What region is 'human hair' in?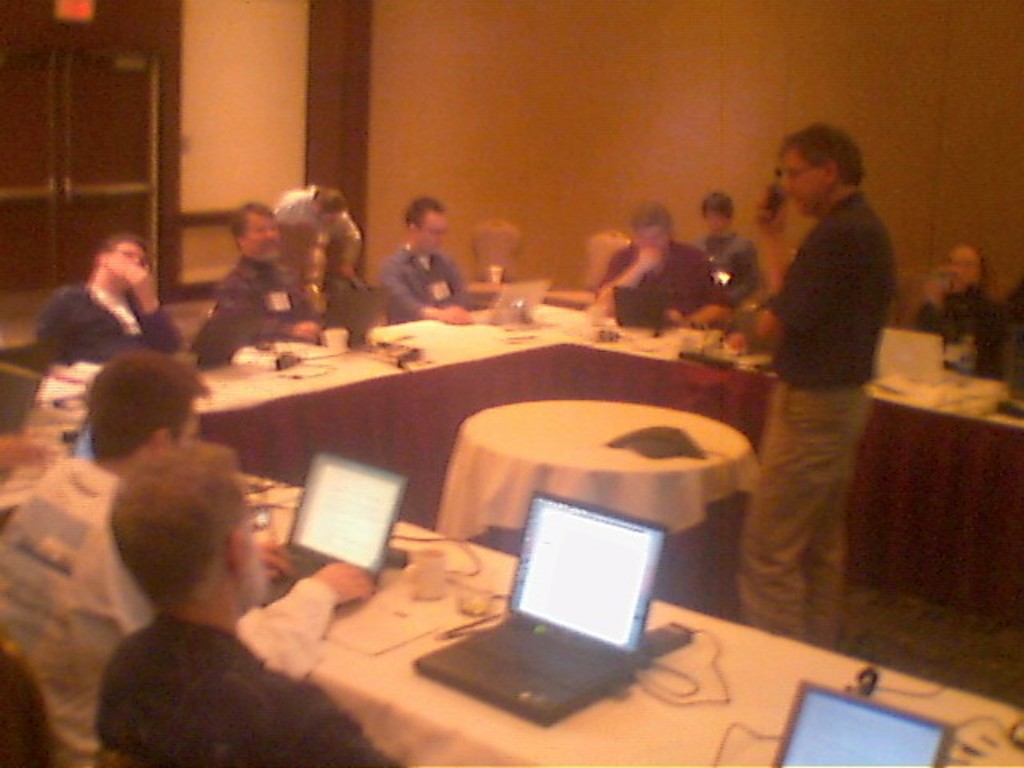
[106,446,261,642].
